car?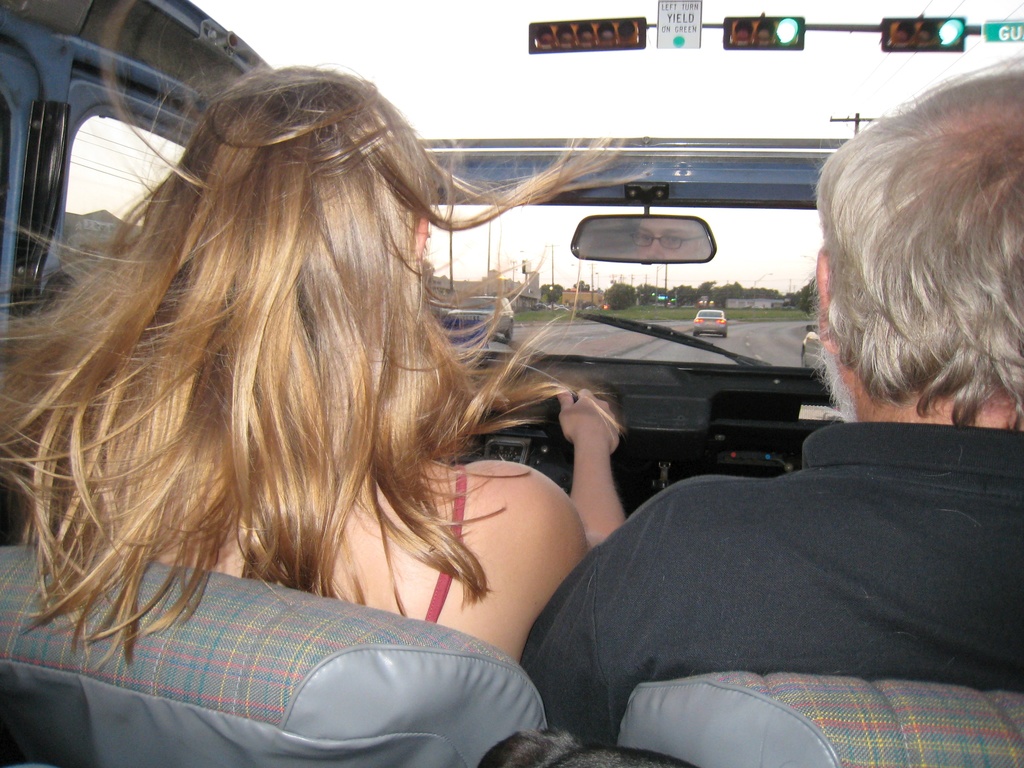
bbox=(442, 291, 518, 341)
